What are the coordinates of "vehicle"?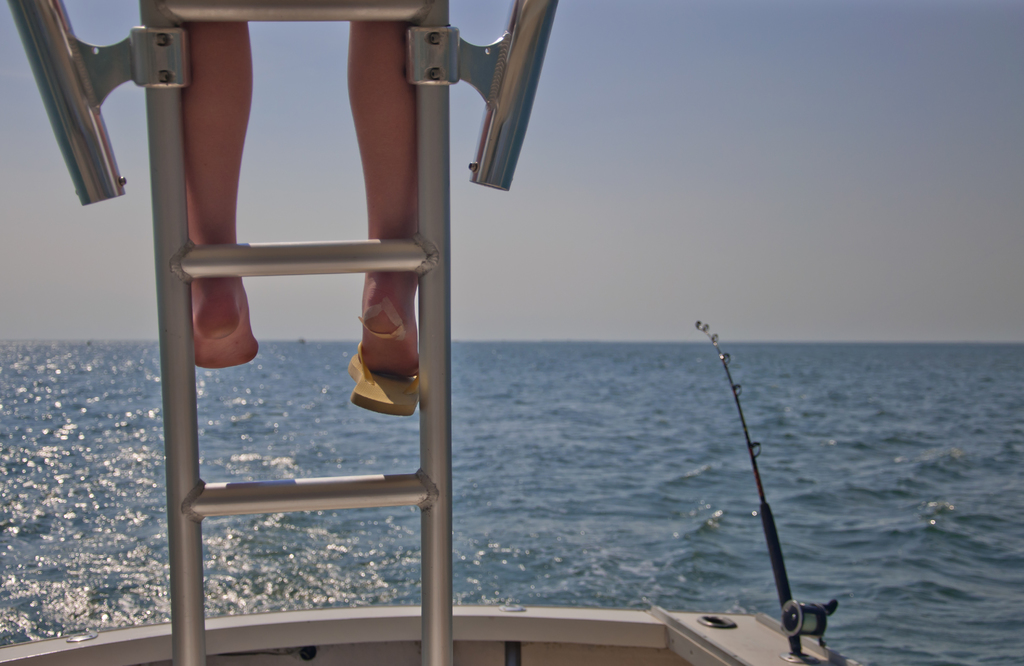
<region>0, 0, 897, 665</region>.
